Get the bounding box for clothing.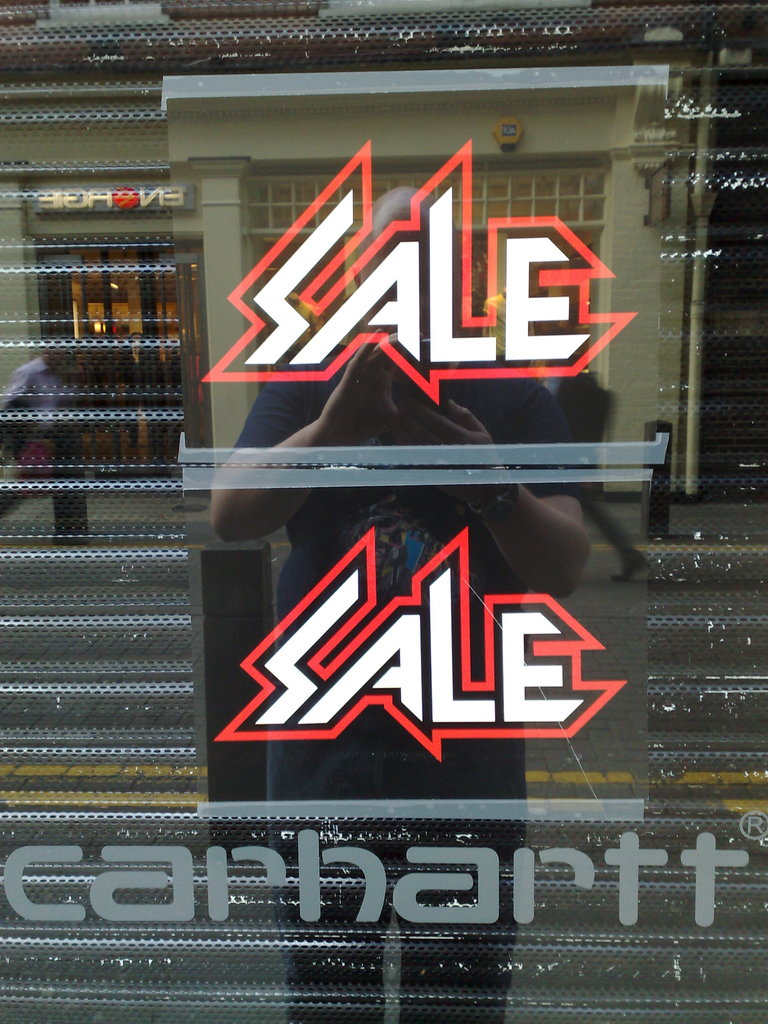
x1=3 y1=351 x2=82 y2=529.
